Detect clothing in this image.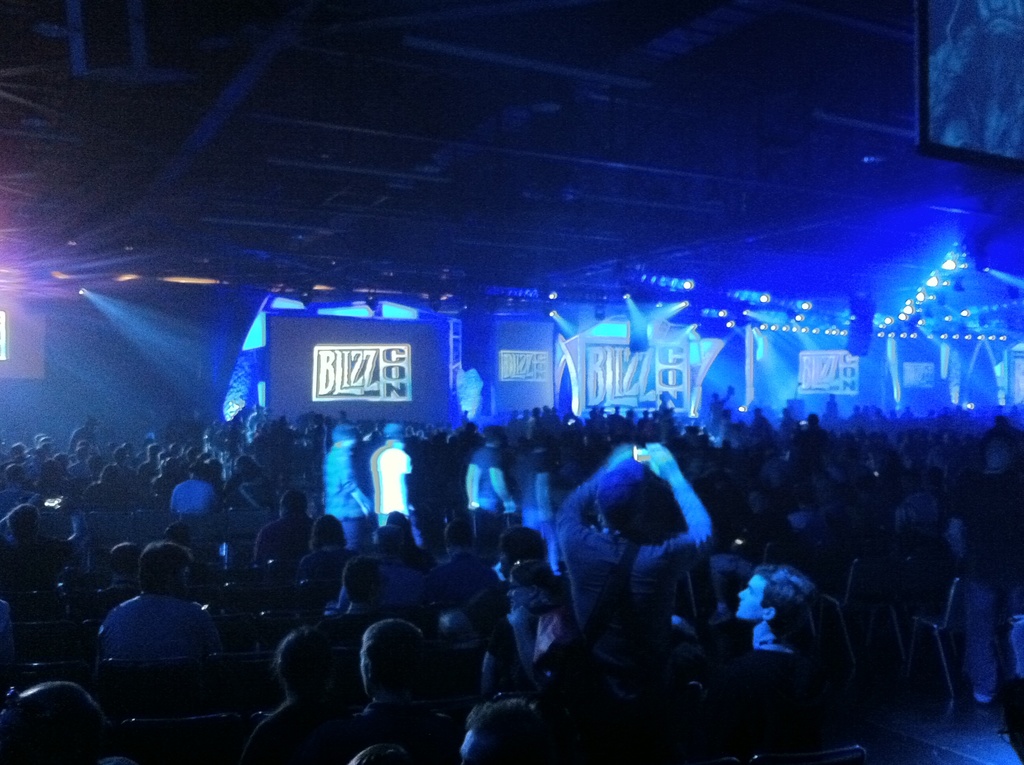
Detection: (x1=930, y1=0, x2=1023, y2=159).
